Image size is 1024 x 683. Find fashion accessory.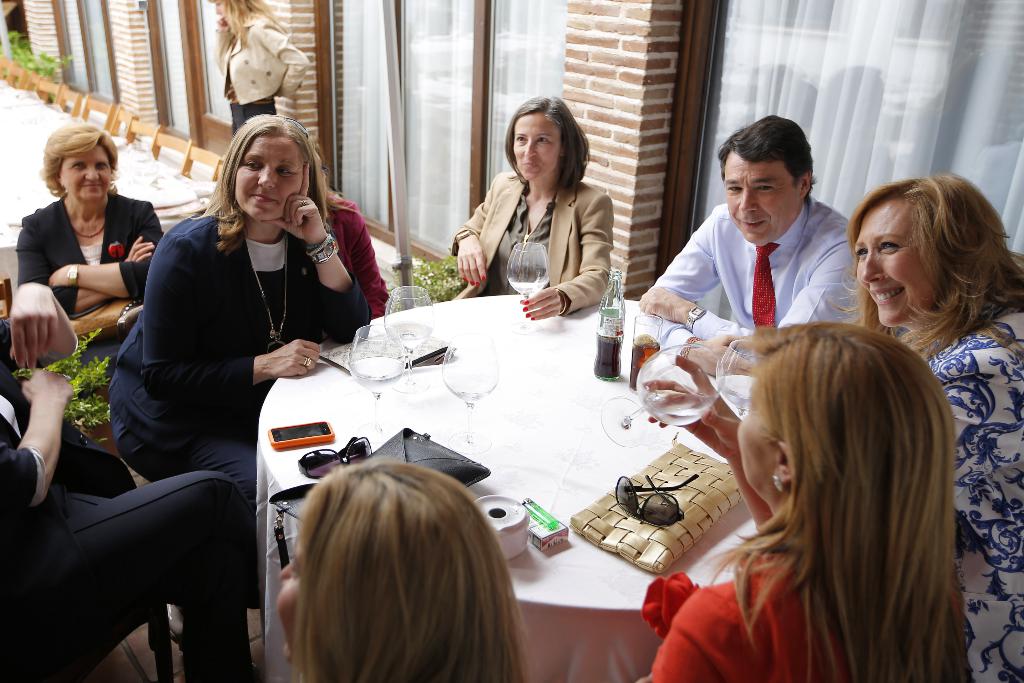
bbox=[684, 304, 707, 334].
